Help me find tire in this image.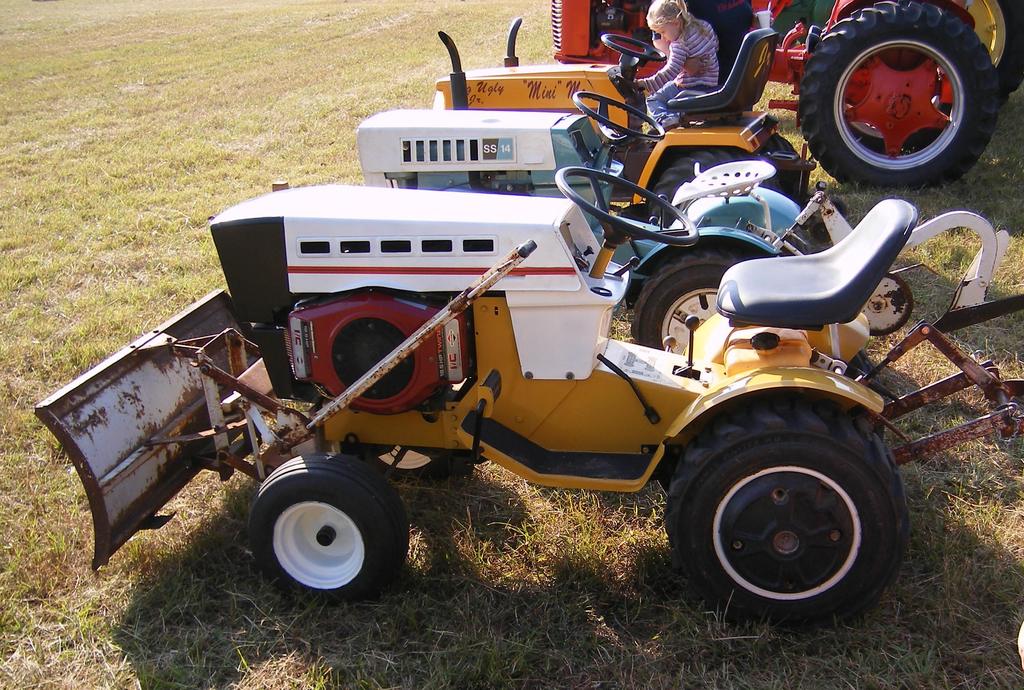
Found it: left=772, top=129, right=817, bottom=198.
